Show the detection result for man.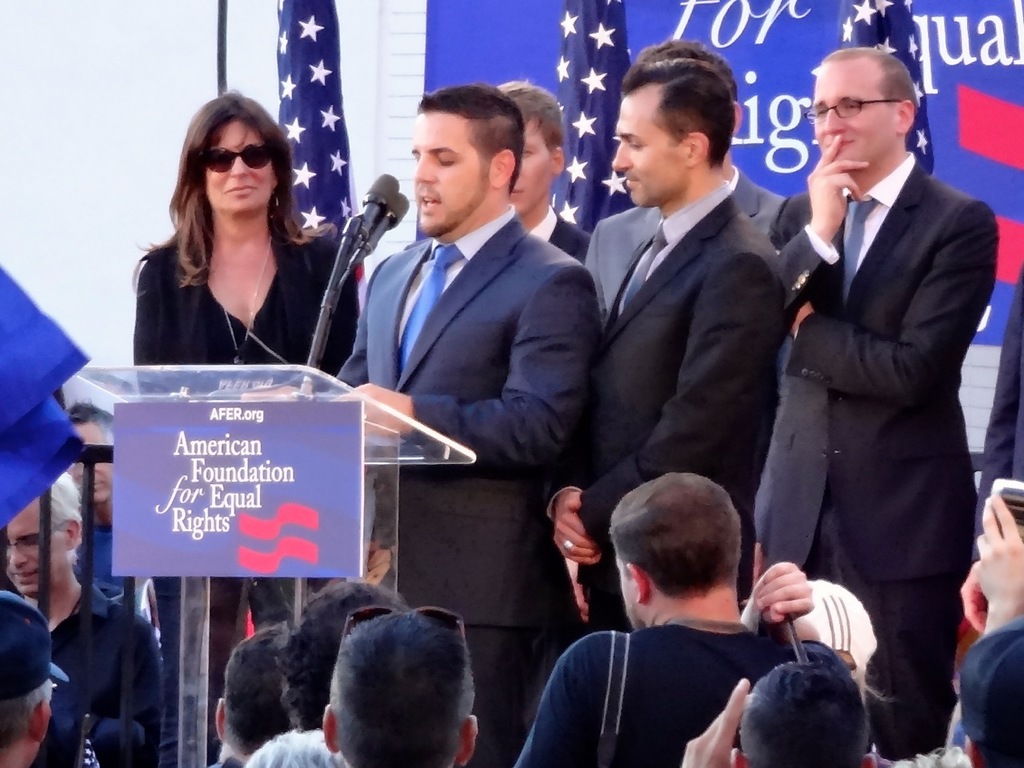
{"x1": 578, "y1": 54, "x2": 786, "y2": 634}.
